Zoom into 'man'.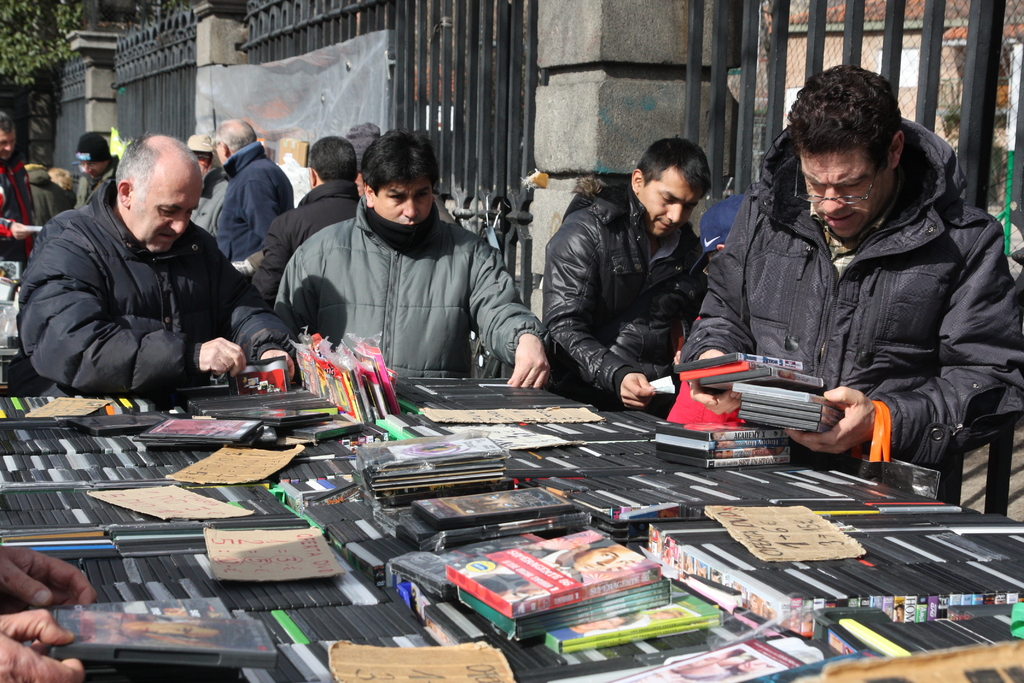
Zoom target: left=473, top=537, right=637, bottom=608.
